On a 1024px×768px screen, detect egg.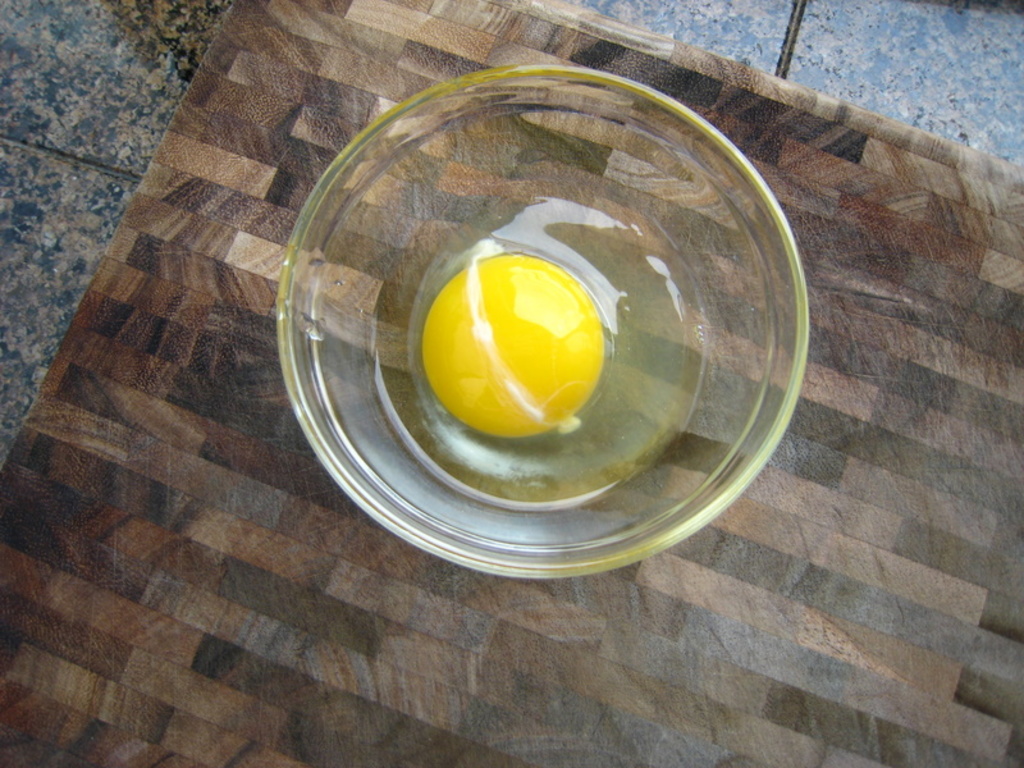
left=379, top=165, right=713, bottom=509.
